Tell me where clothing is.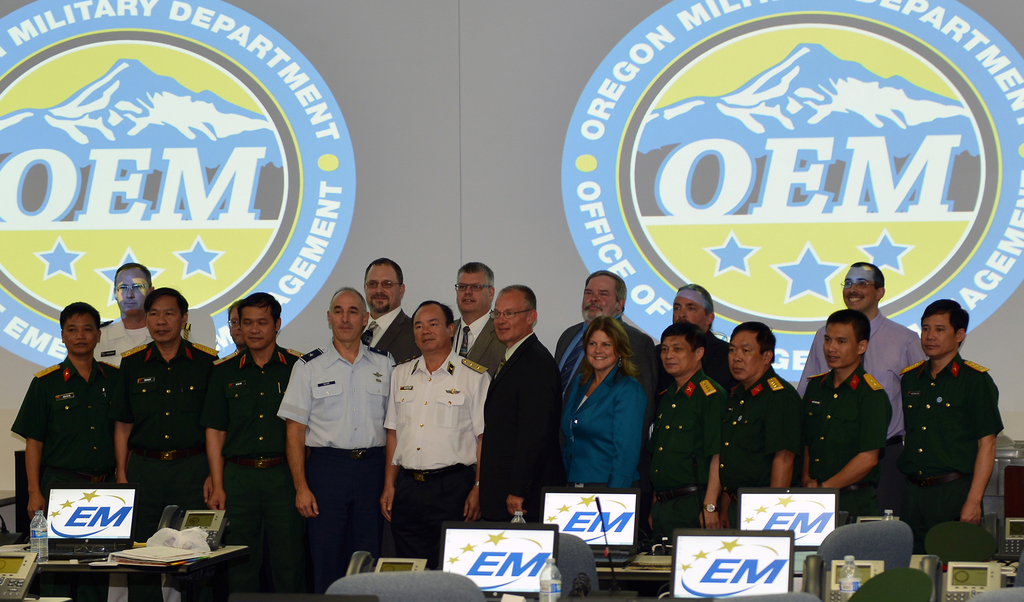
clothing is at <region>214, 339, 300, 601</region>.
